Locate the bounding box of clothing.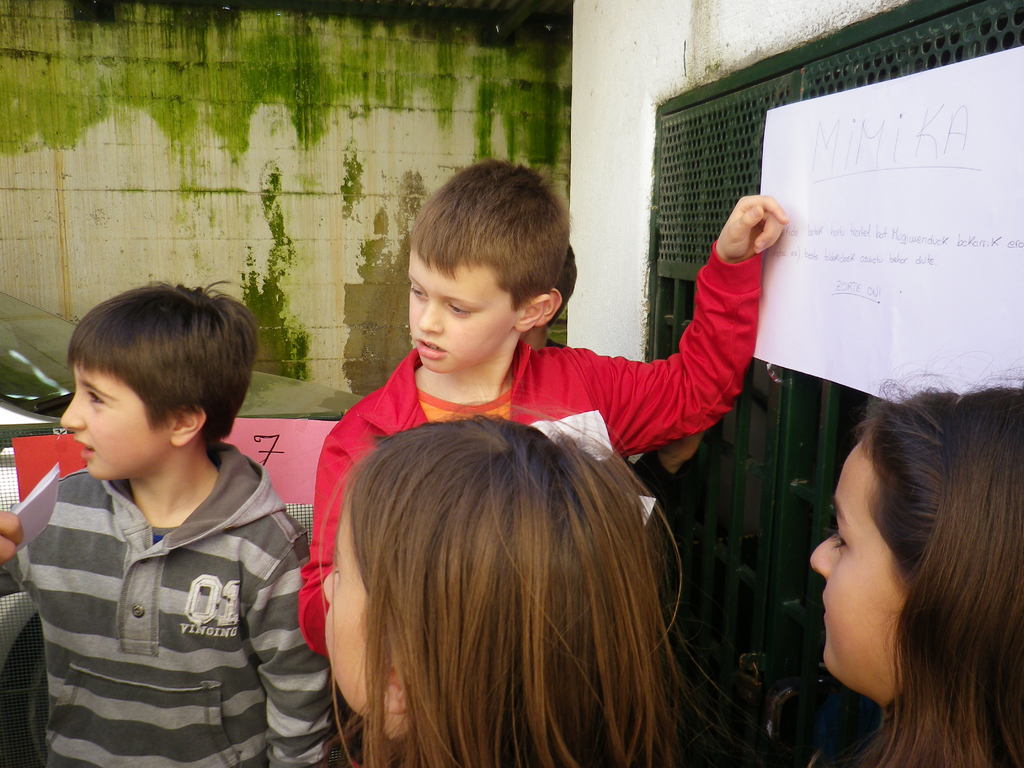
Bounding box: pyautogui.locateOnScreen(296, 239, 764, 660).
